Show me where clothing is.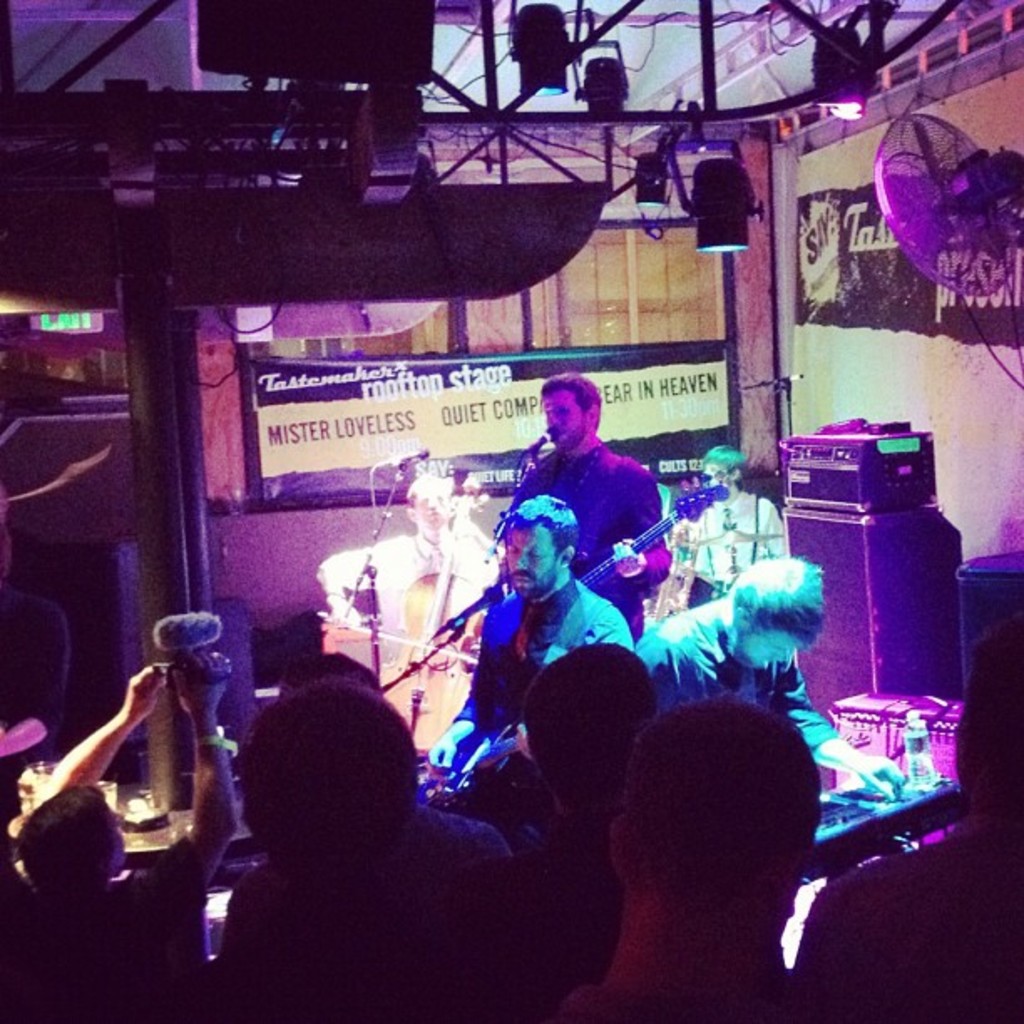
clothing is at left=206, top=800, right=500, bottom=1022.
